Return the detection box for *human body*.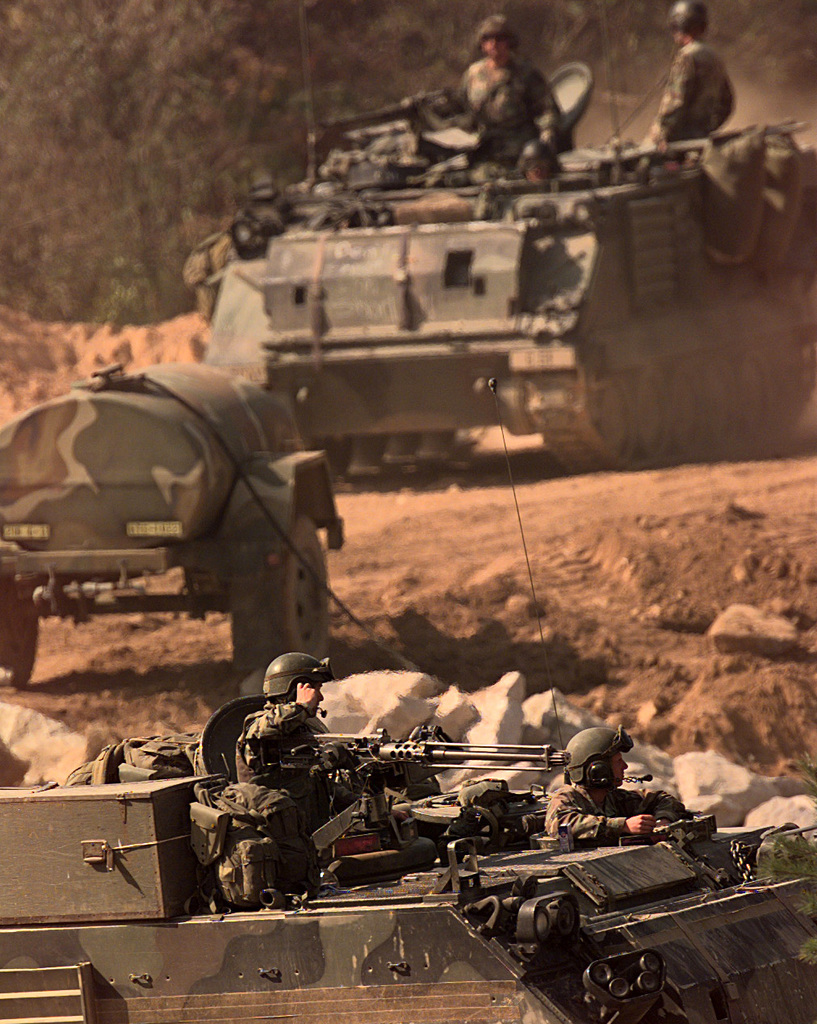
[left=655, top=6, right=752, bottom=133].
